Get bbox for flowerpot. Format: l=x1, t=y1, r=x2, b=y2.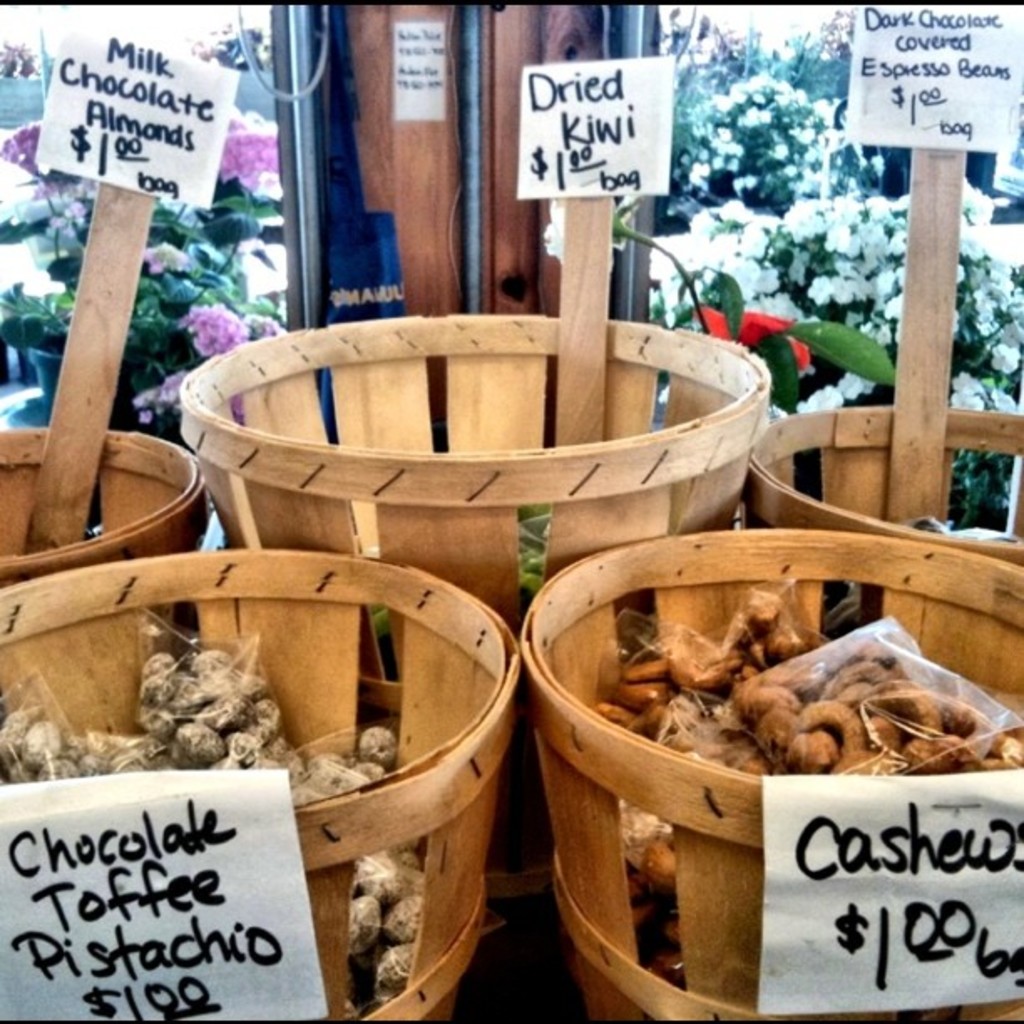
l=23, t=333, r=146, b=422.
